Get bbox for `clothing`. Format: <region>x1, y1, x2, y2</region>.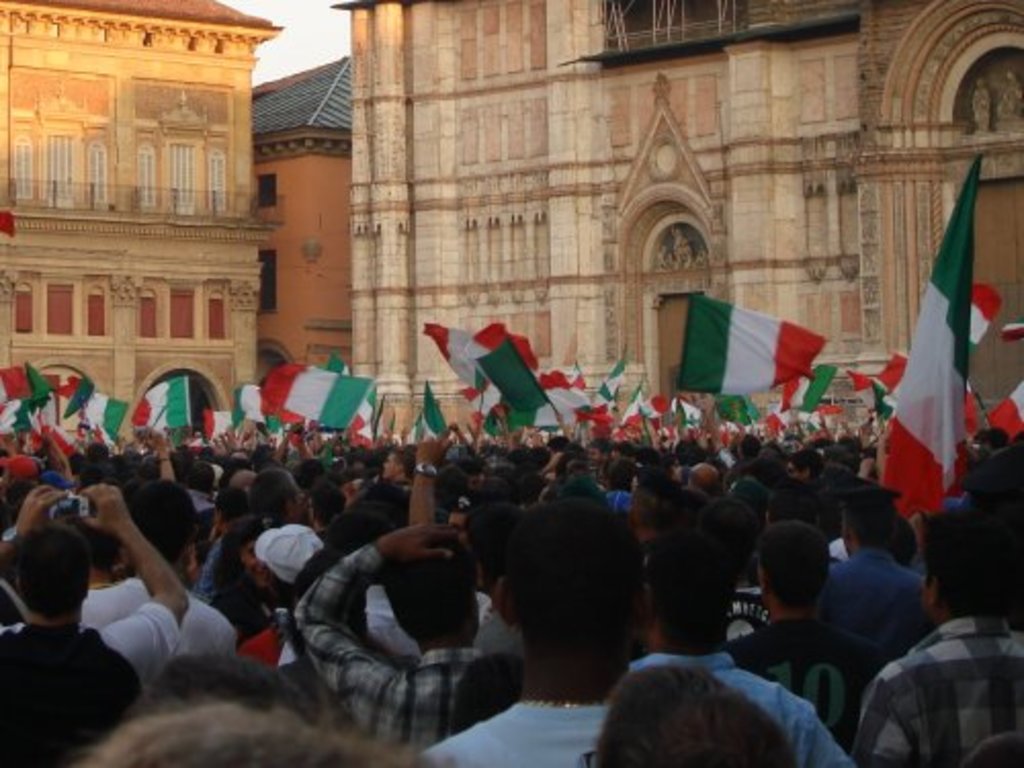
<region>858, 621, 1022, 760</region>.
